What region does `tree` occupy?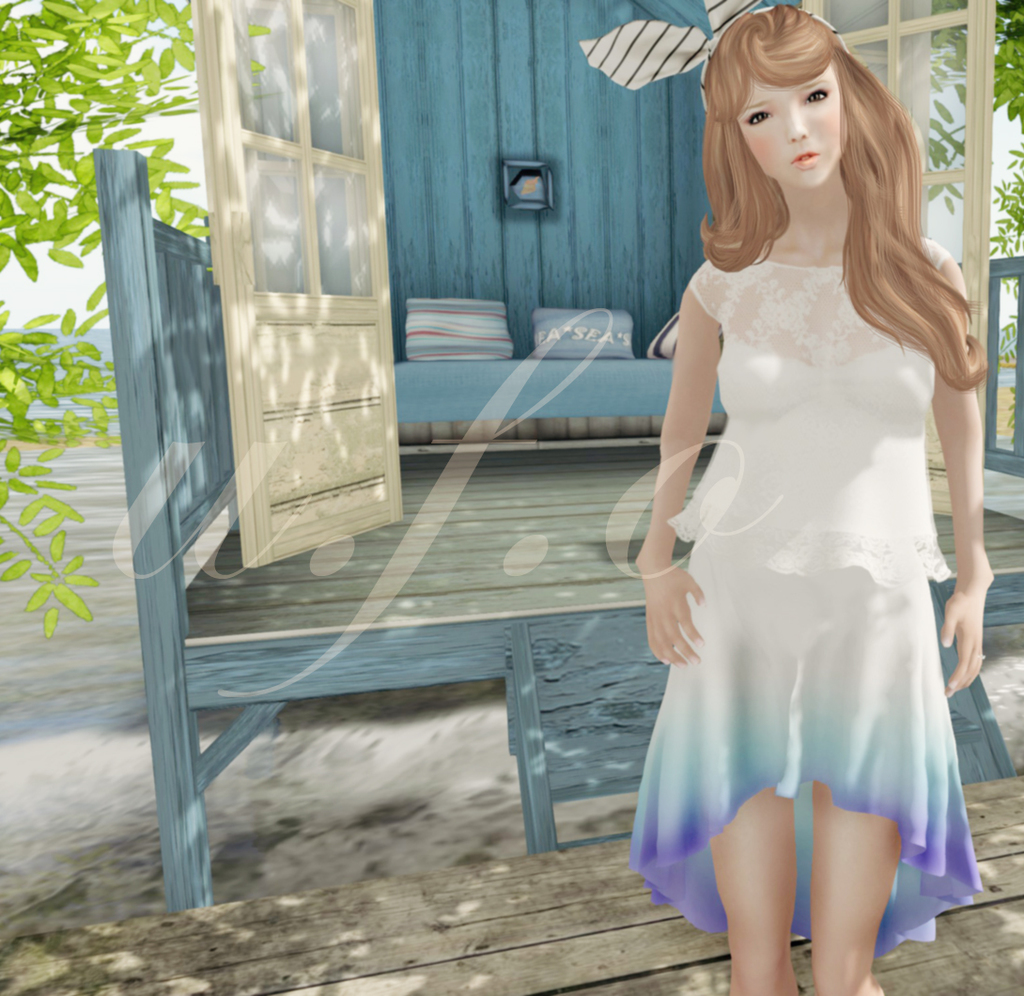
x1=0, y1=0, x2=266, y2=639.
